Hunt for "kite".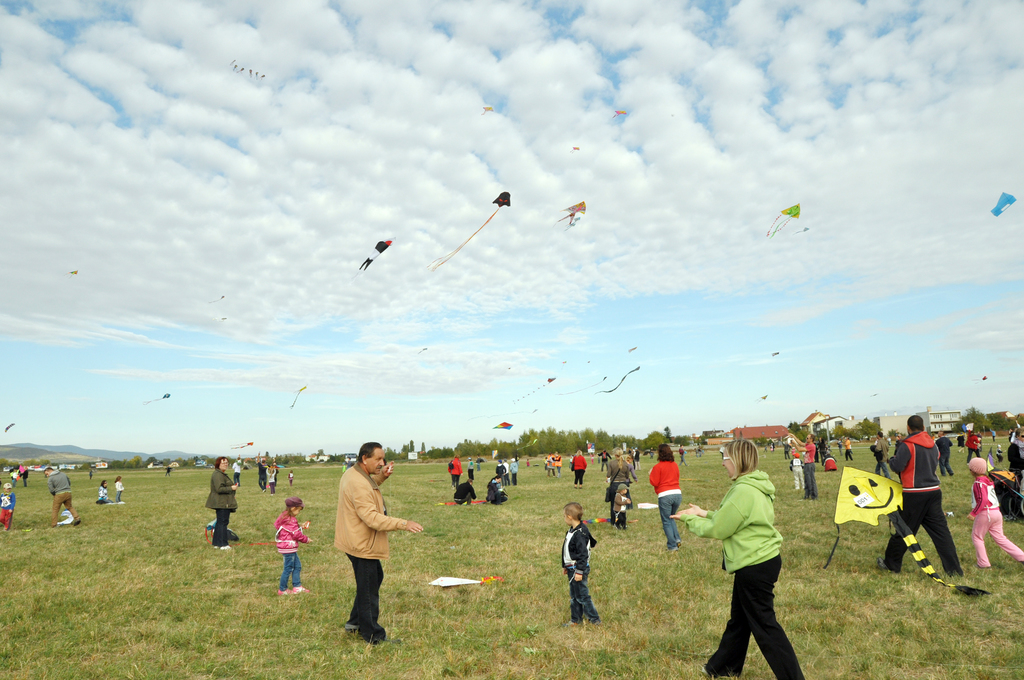
Hunted down at (764, 201, 803, 238).
